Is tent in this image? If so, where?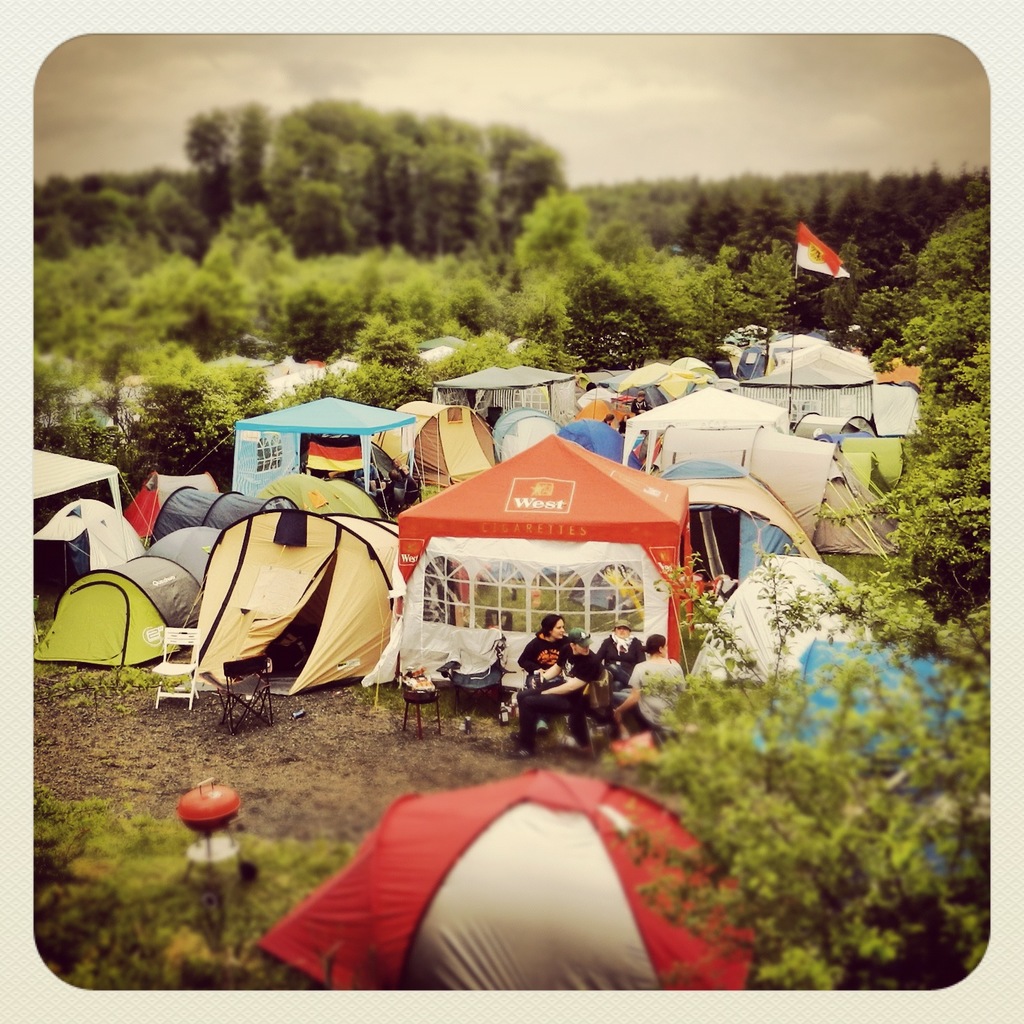
Yes, at bbox=[558, 425, 644, 473].
